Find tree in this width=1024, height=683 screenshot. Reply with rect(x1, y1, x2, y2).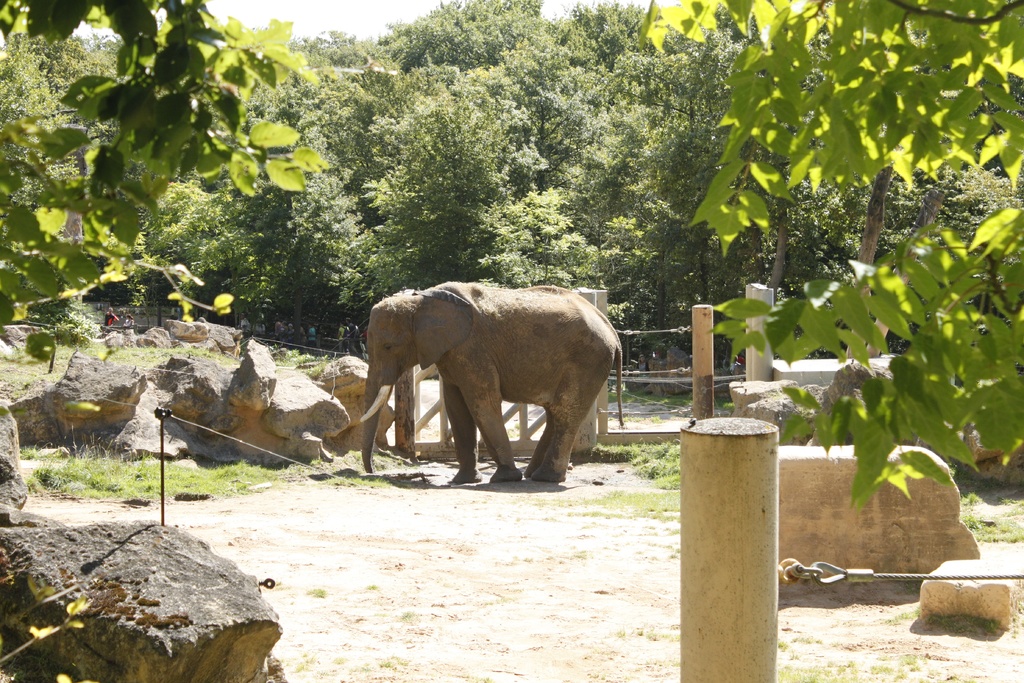
rect(640, 0, 1023, 505).
